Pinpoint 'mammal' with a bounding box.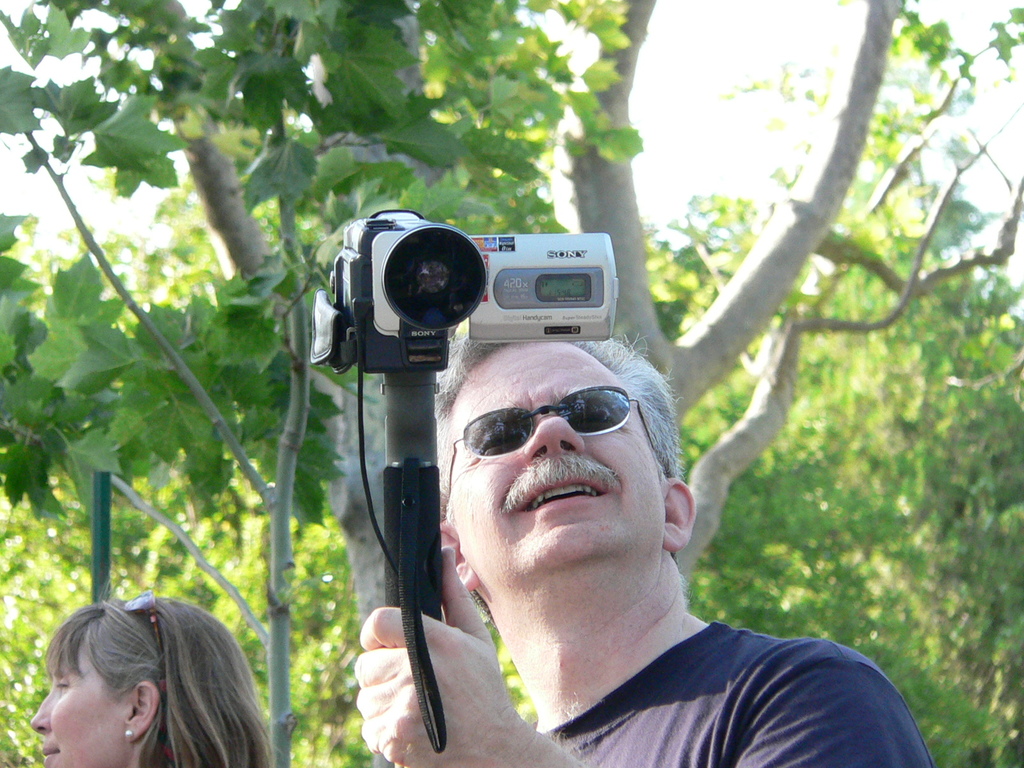
select_region(0, 599, 285, 764).
